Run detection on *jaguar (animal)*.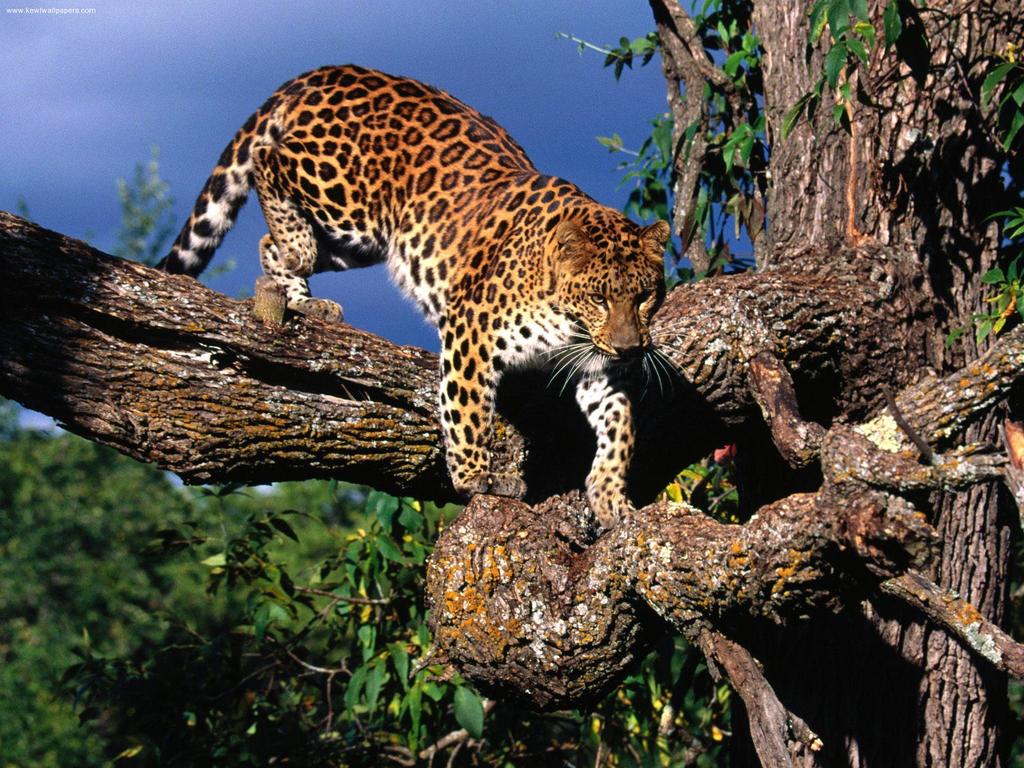
Result: [x1=152, y1=60, x2=706, y2=532].
